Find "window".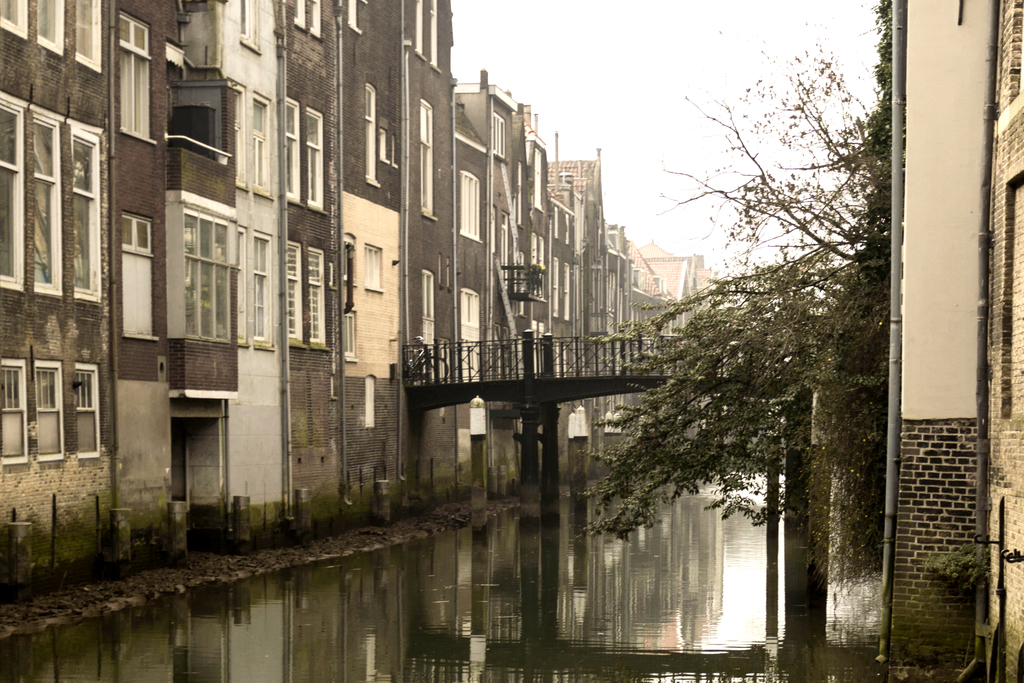
x1=306 y1=245 x2=330 y2=349.
